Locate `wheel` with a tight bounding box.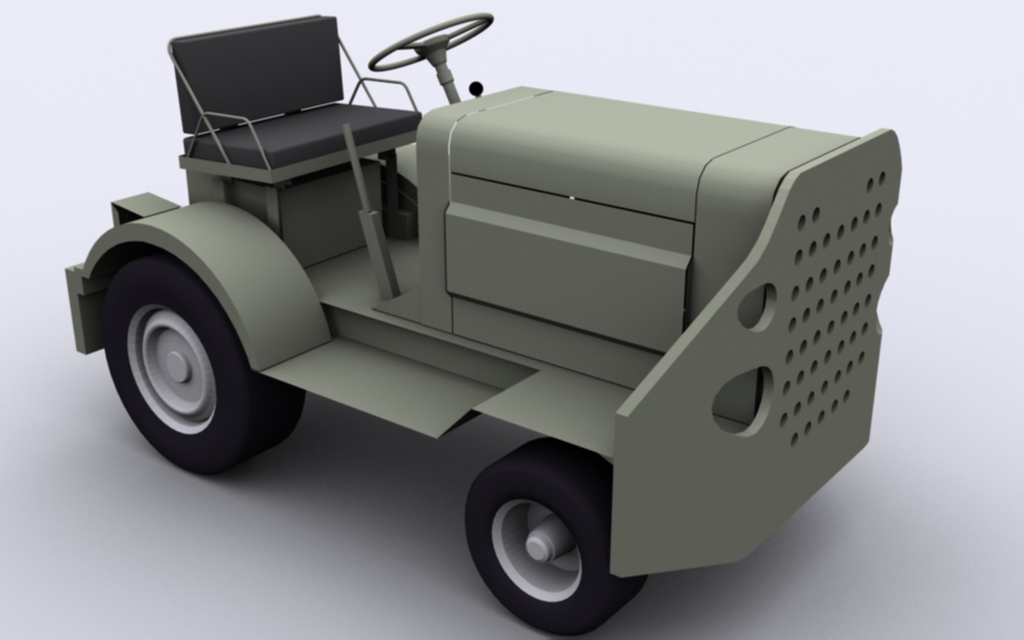
select_region(466, 458, 615, 627).
